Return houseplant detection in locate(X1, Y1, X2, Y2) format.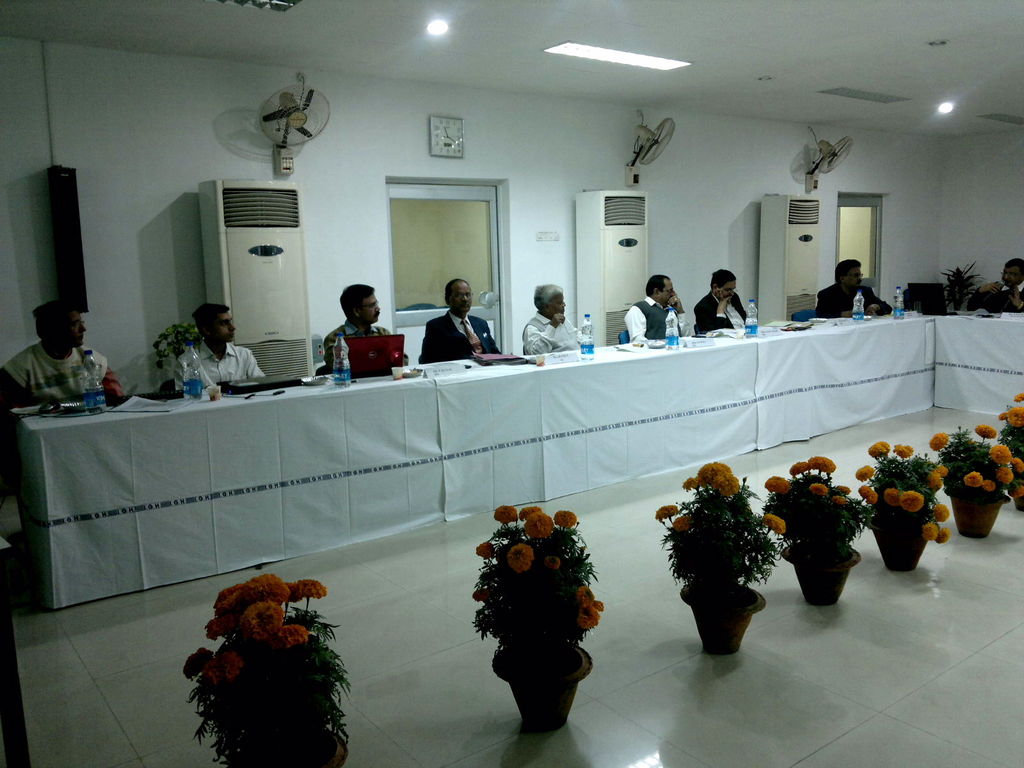
locate(927, 424, 1023, 553).
